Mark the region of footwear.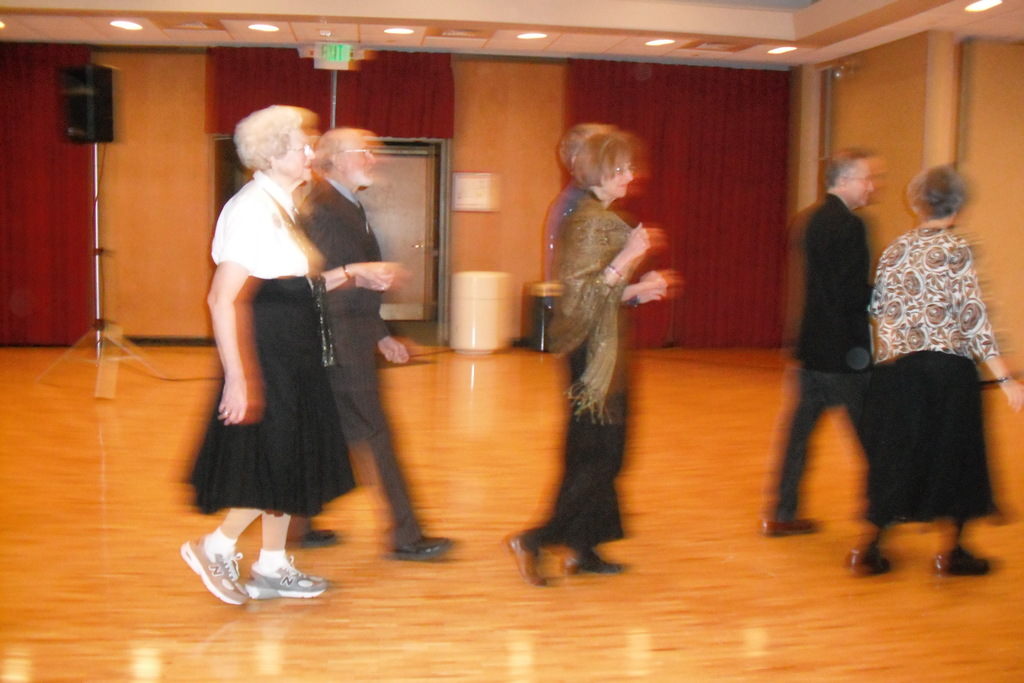
Region: left=243, top=557, right=326, bottom=600.
